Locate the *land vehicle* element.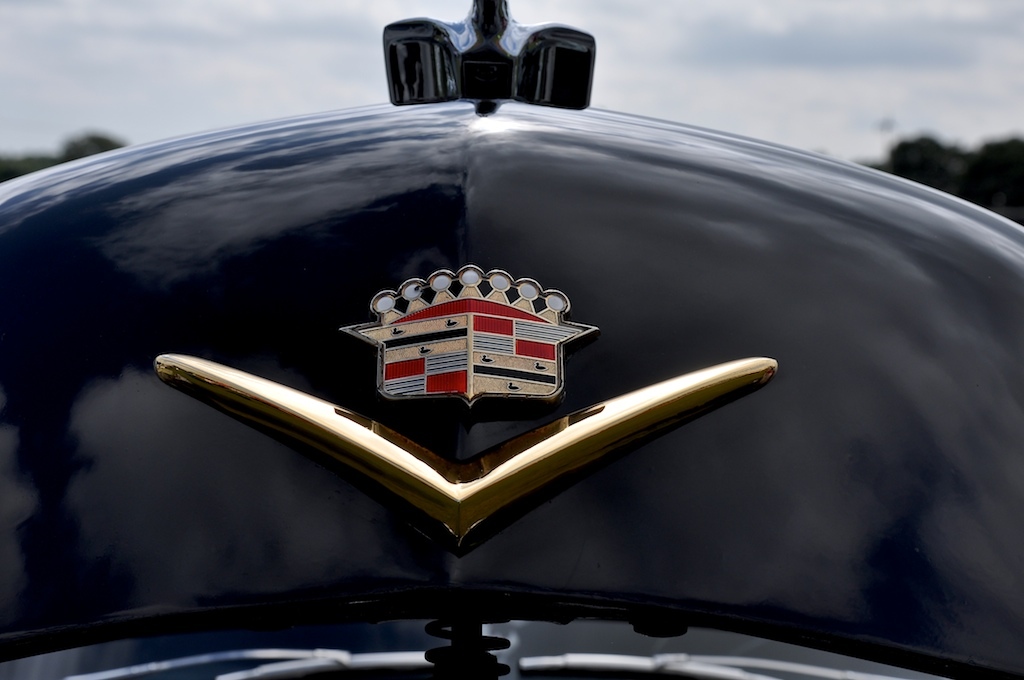
Element bbox: {"left": 0, "top": 0, "right": 1023, "bottom": 679}.
